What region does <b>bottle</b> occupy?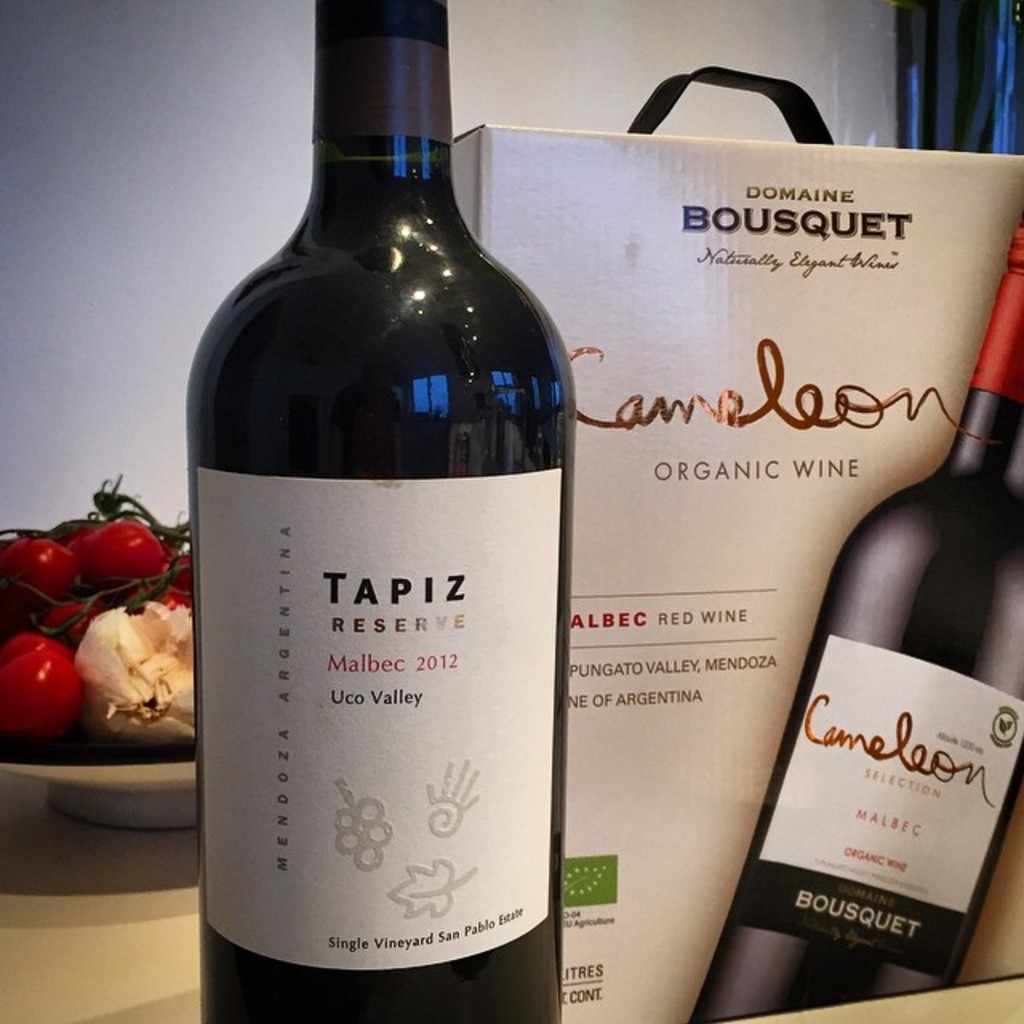
<bbox>176, 0, 574, 1022</bbox>.
